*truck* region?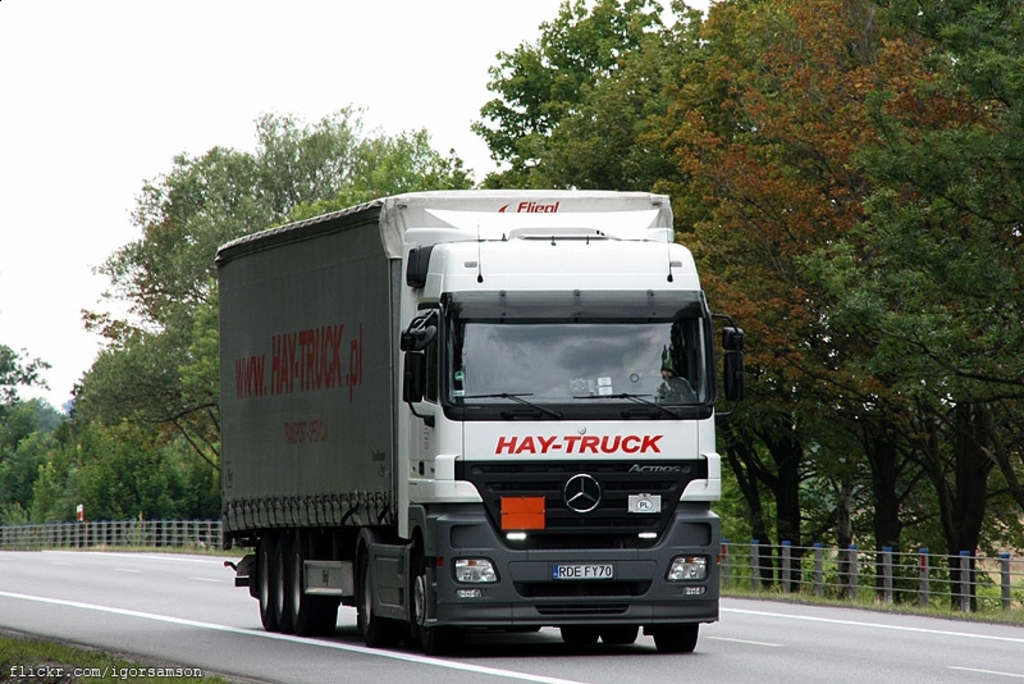
[220, 193, 717, 655]
